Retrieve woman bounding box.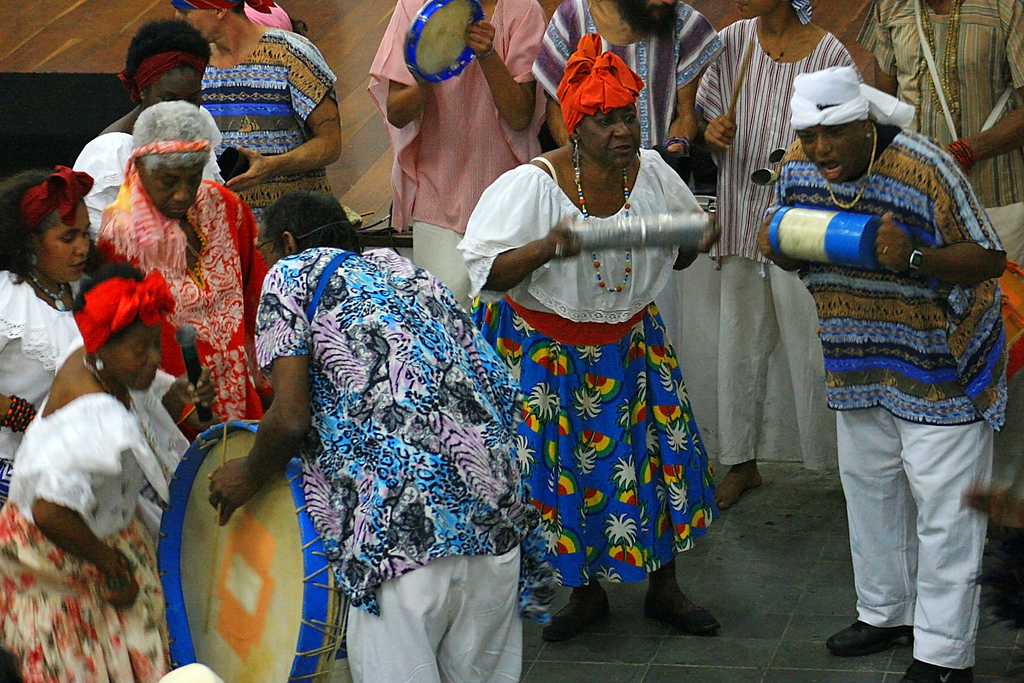
Bounding box: x1=0 y1=160 x2=143 y2=513.
